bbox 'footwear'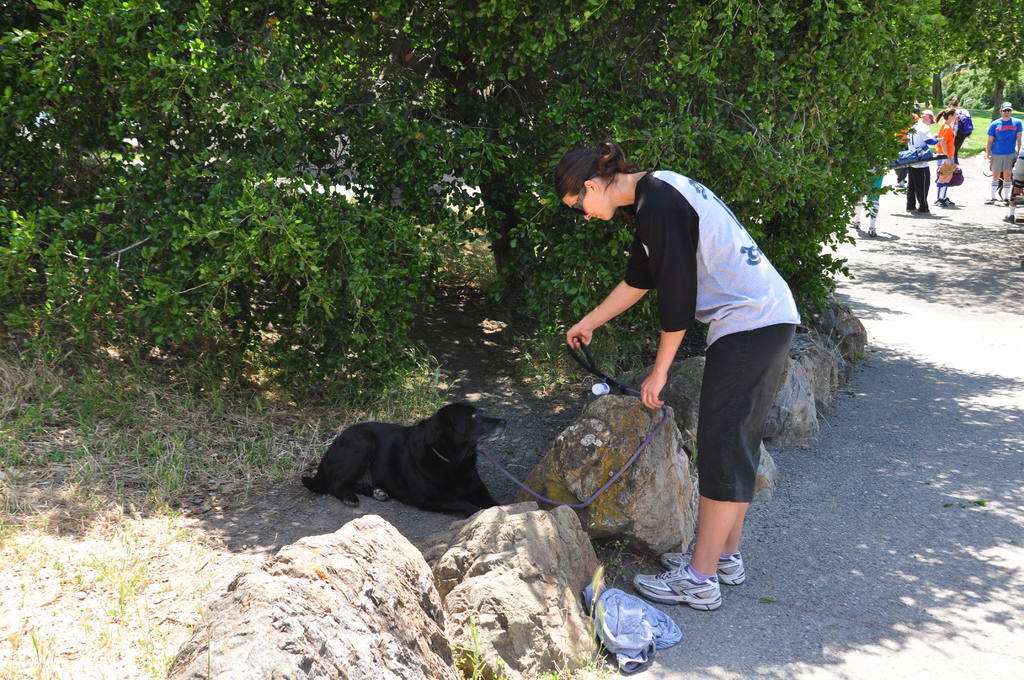
(x1=634, y1=562, x2=721, y2=610)
